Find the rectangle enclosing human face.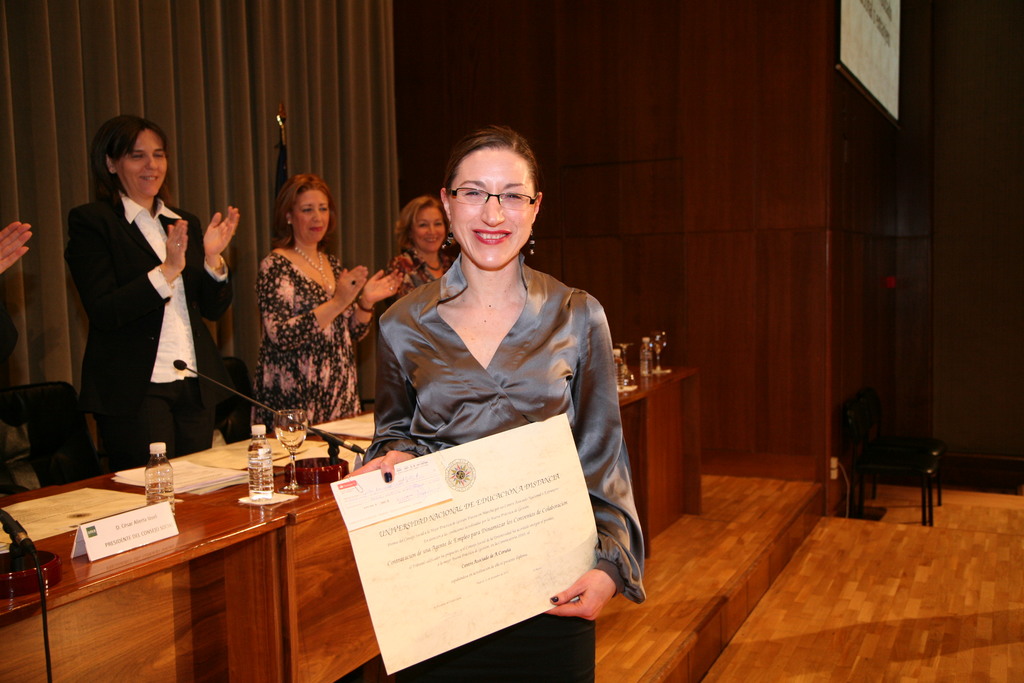
{"x1": 413, "y1": 208, "x2": 447, "y2": 253}.
